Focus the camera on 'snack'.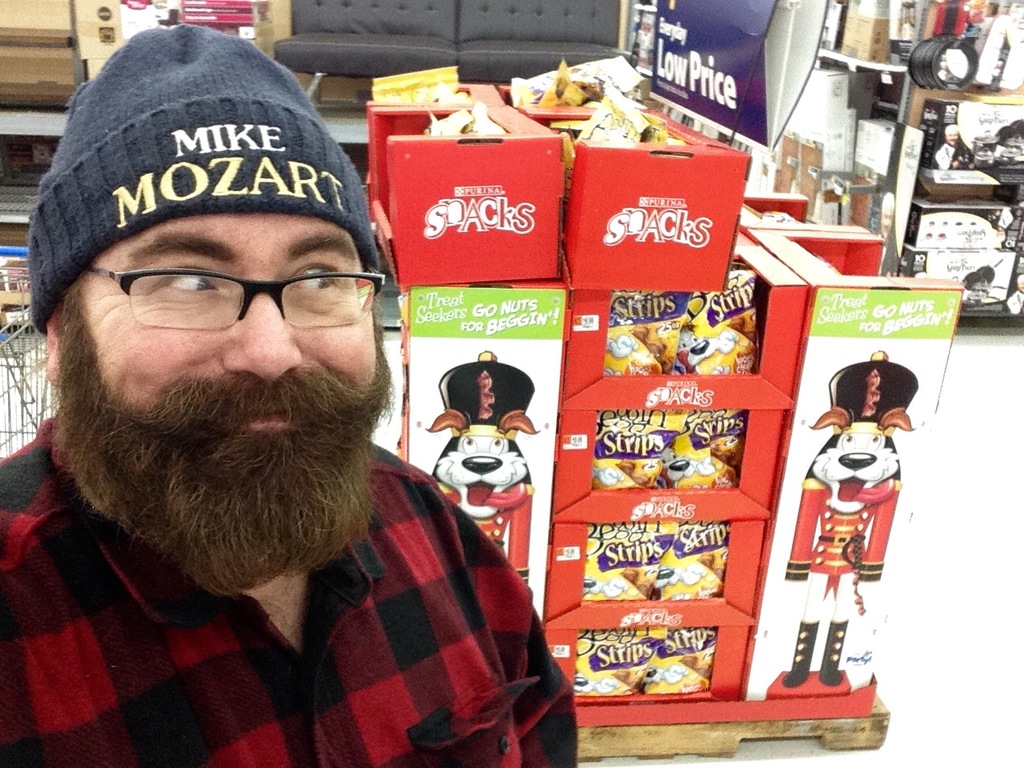
Focus region: <region>650, 624, 716, 694</region>.
